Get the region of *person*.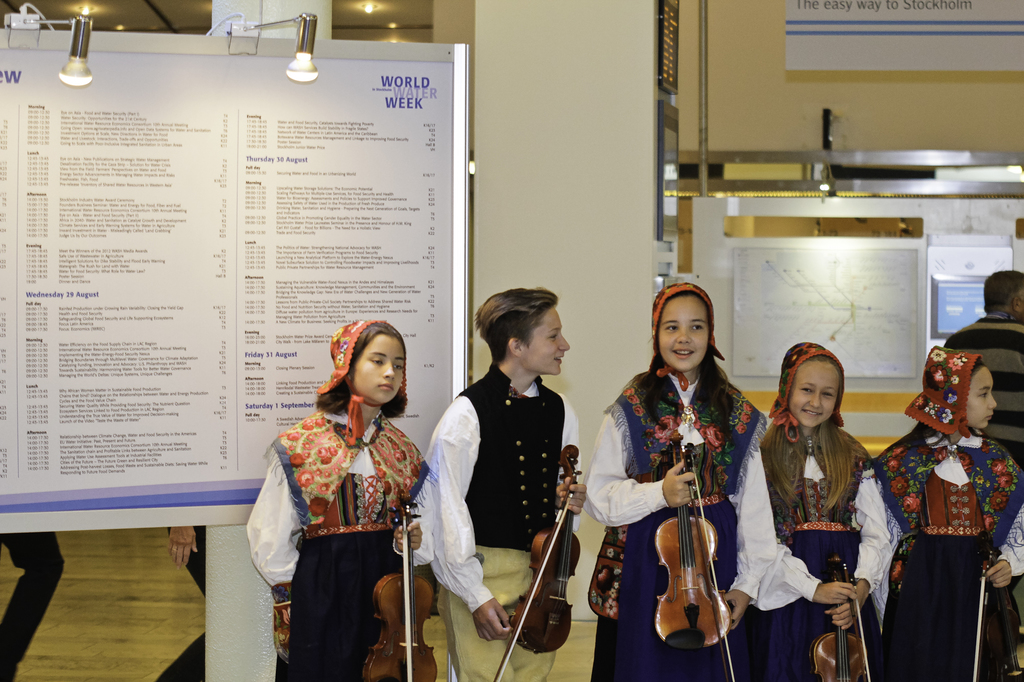
x1=413, y1=287, x2=588, y2=681.
